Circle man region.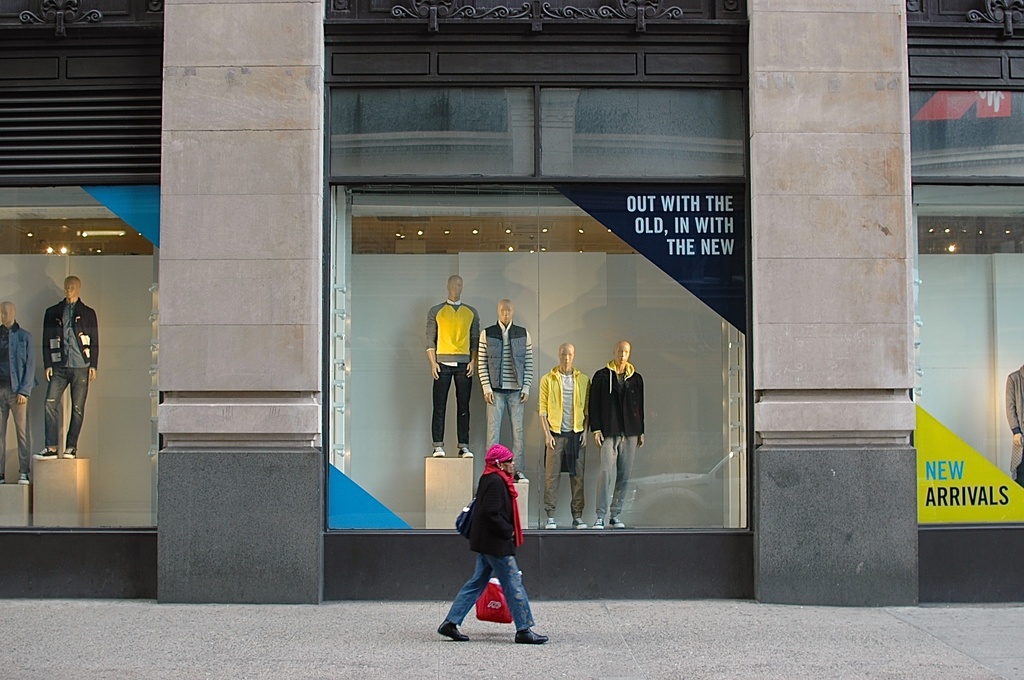
Region: <region>476, 297, 534, 482</region>.
